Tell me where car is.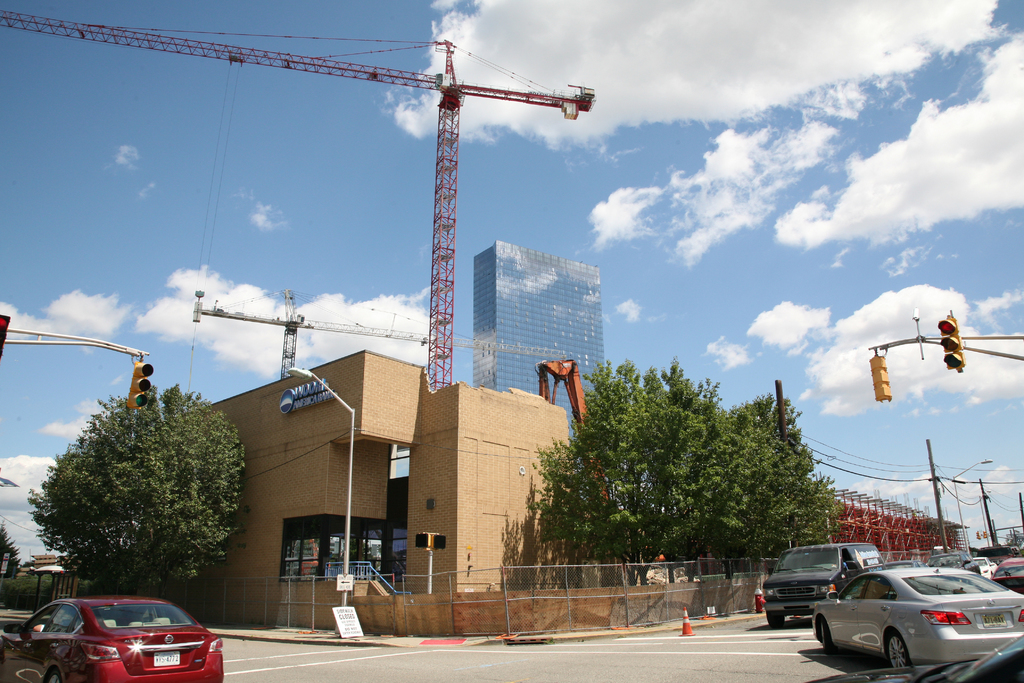
car is at pyautogui.locateOnScreen(804, 564, 1023, 669).
